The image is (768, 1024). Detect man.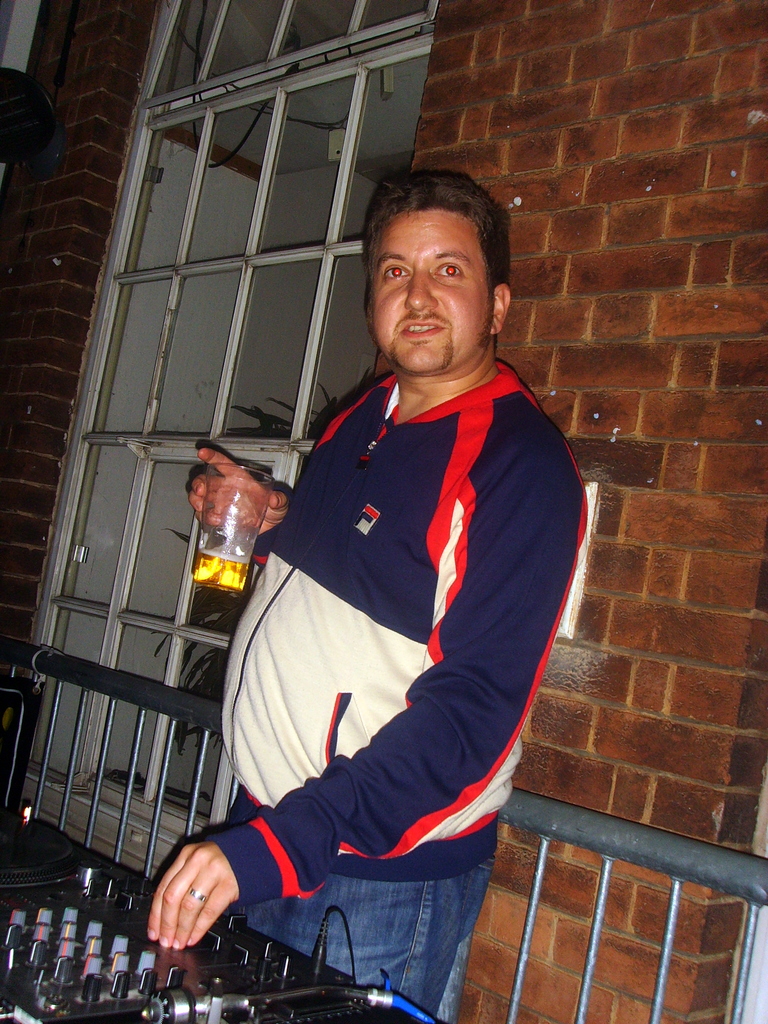
Detection: box(209, 140, 584, 1006).
